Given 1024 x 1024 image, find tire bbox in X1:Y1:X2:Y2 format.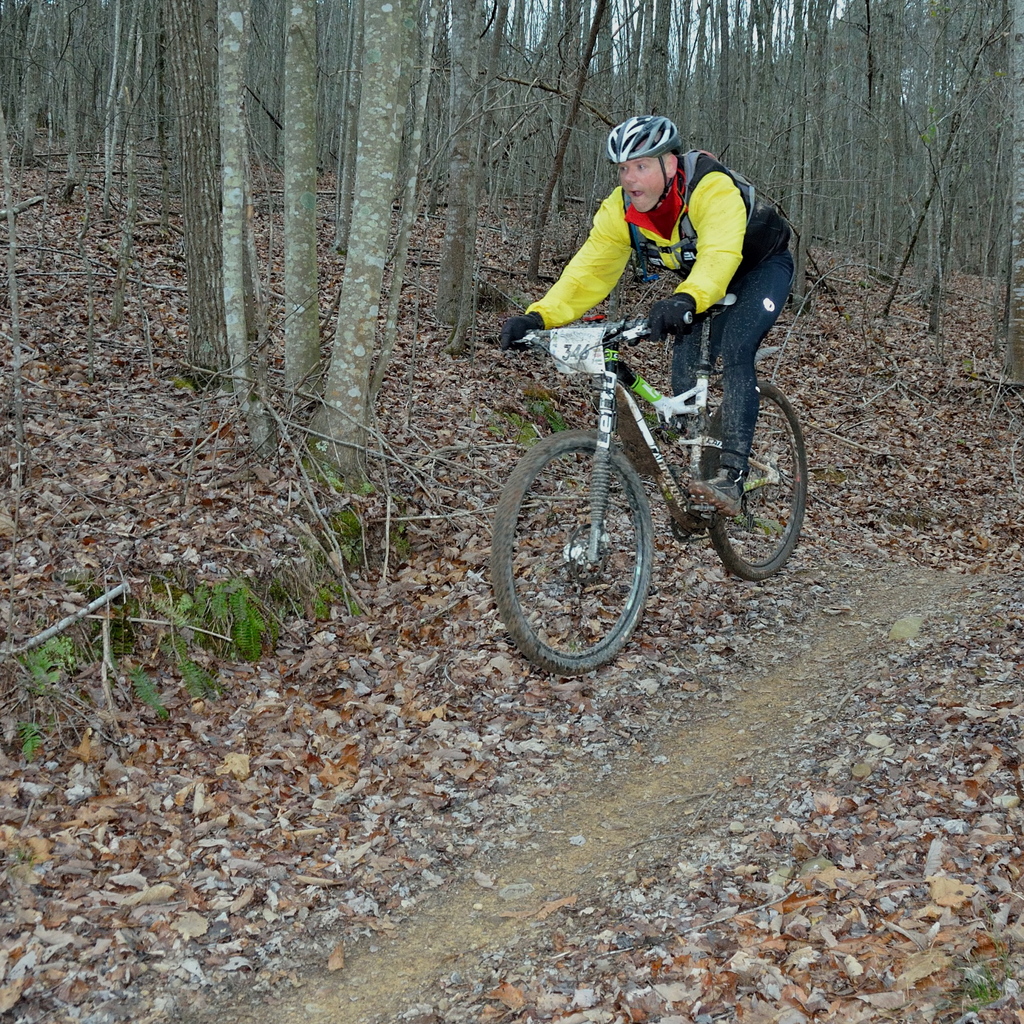
495:428:658:676.
